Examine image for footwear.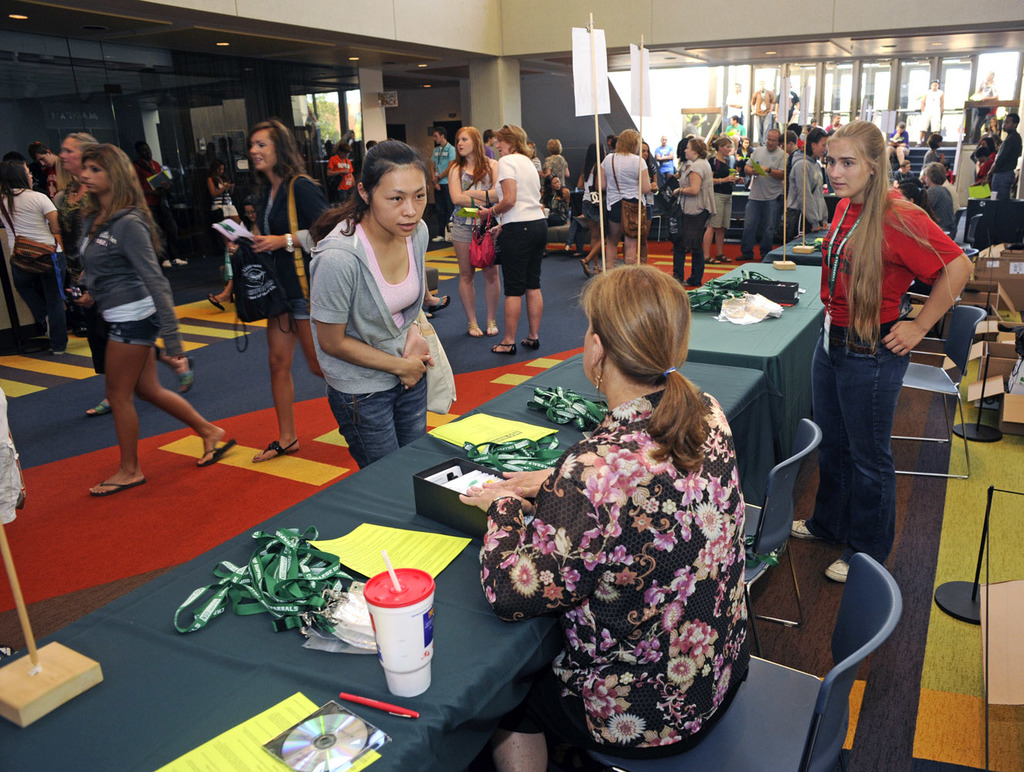
Examination result: <region>205, 291, 223, 311</region>.
